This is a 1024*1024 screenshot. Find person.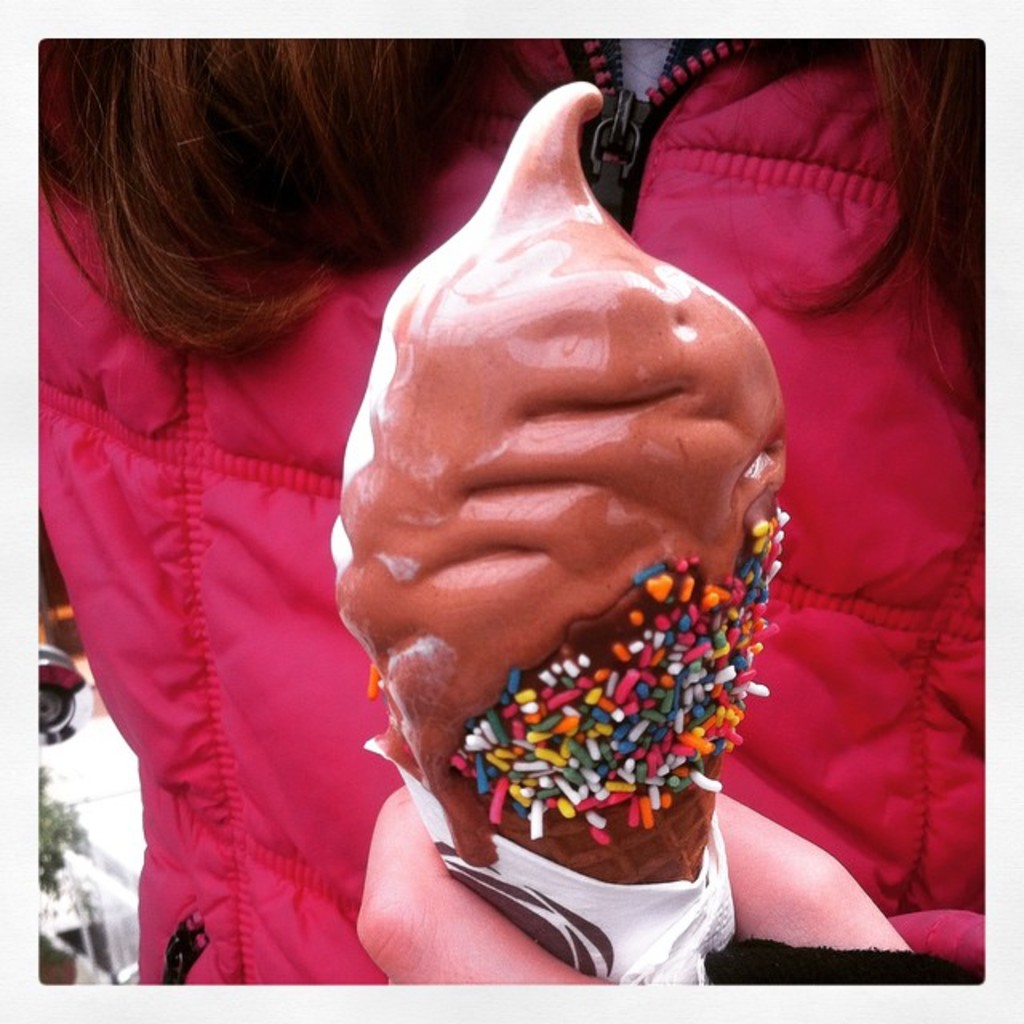
Bounding box: select_region(0, 18, 1022, 1002).
